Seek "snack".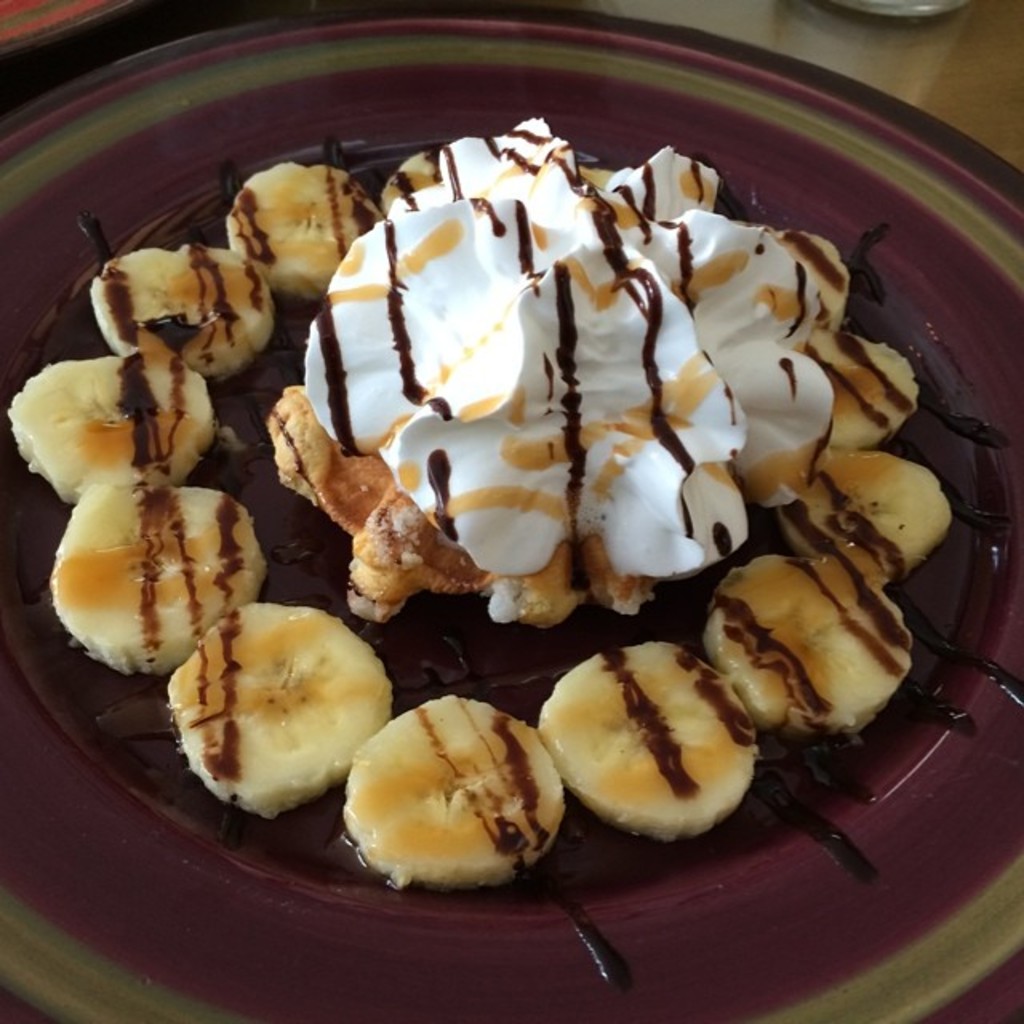
select_region(166, 592, 406, 779).
